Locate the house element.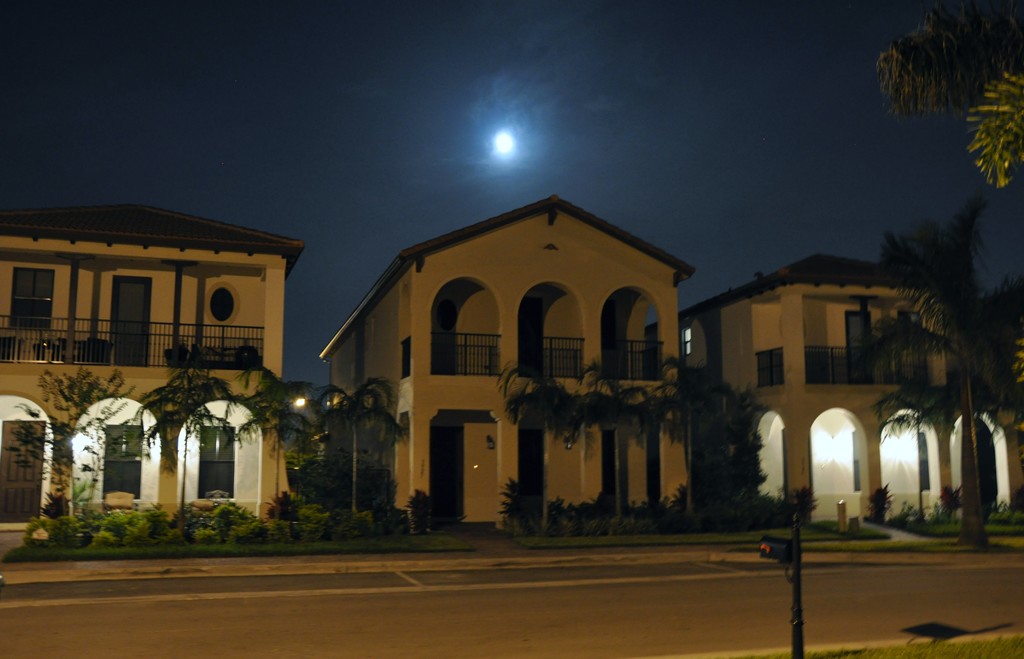
Element bbox: 683 257 968 530.
